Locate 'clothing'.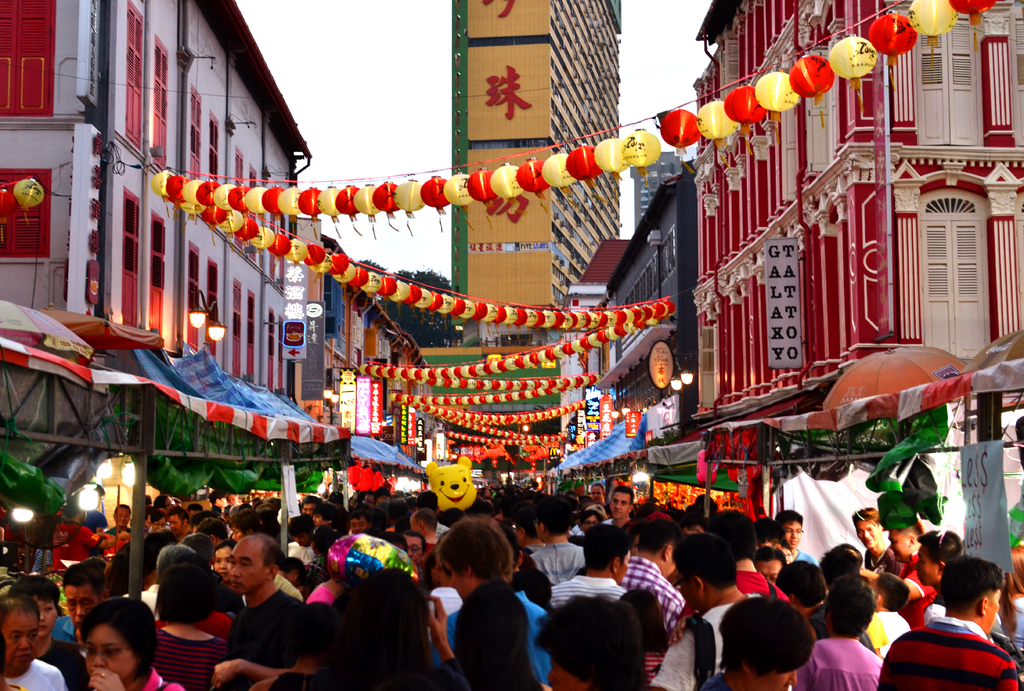
Bounding box: 646/601/730/690.
